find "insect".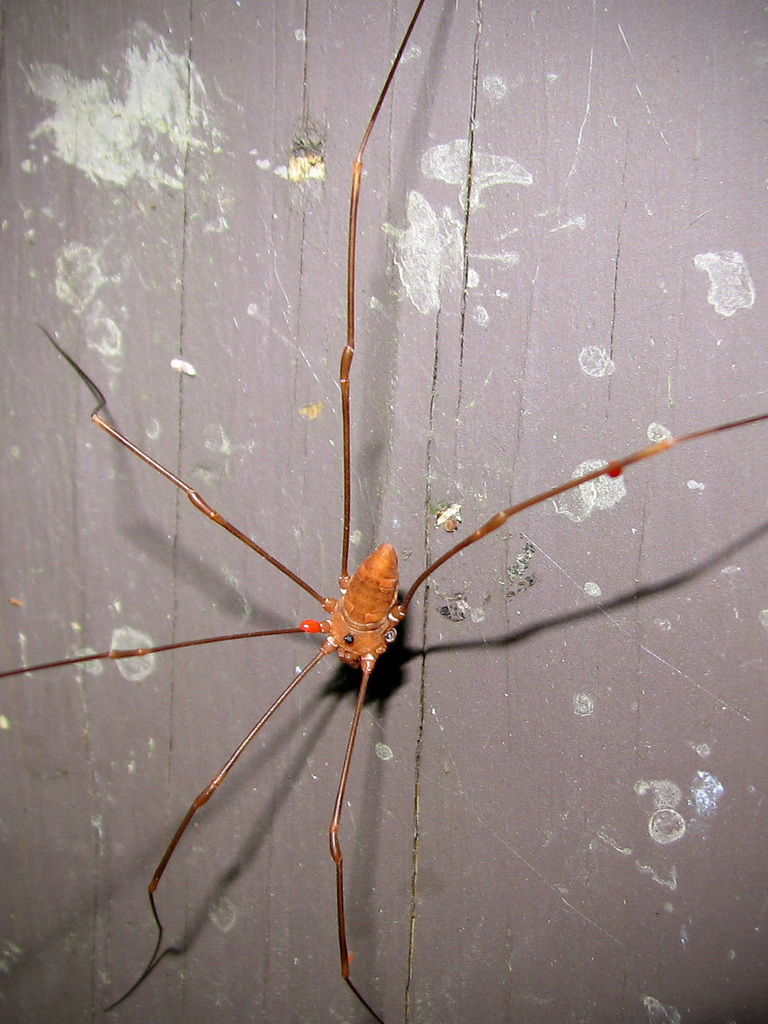
l=0, t=0, r=767, b=1023.
